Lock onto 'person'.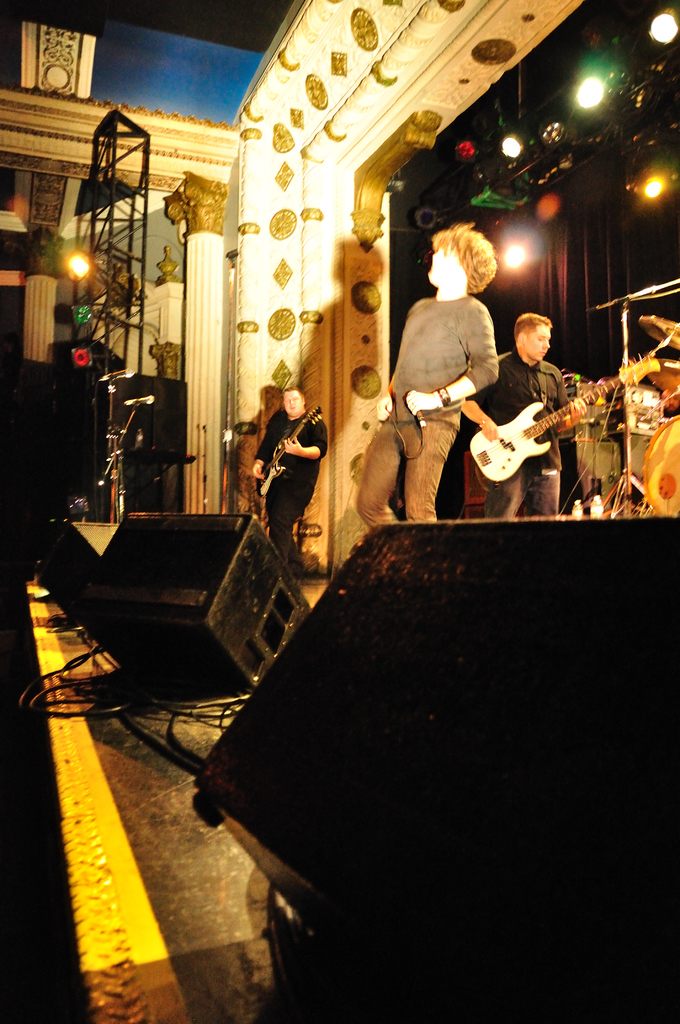
Locked: region(354, 221, 501, 529).
